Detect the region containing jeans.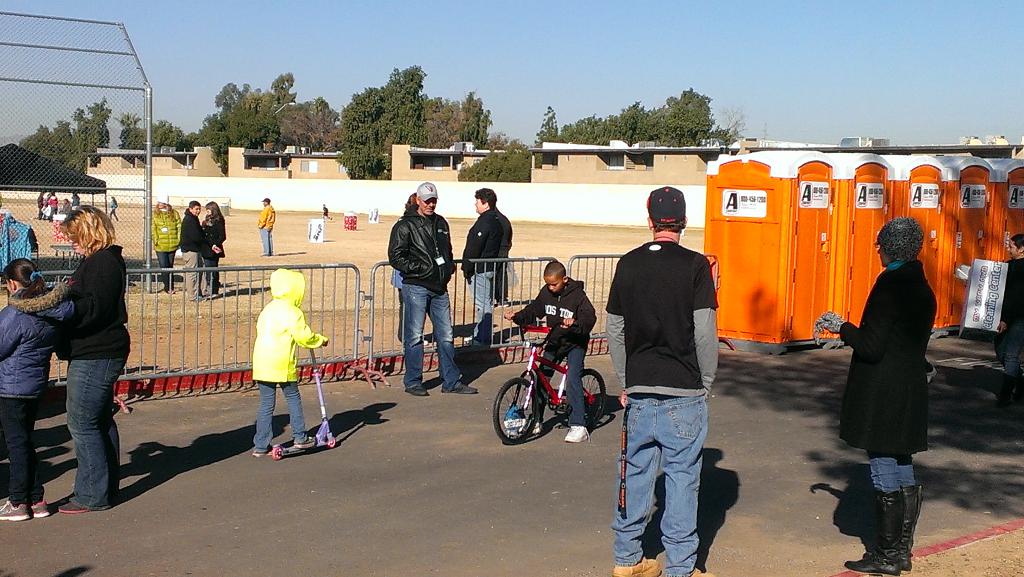
Rect(470, 270, 493, 346).
